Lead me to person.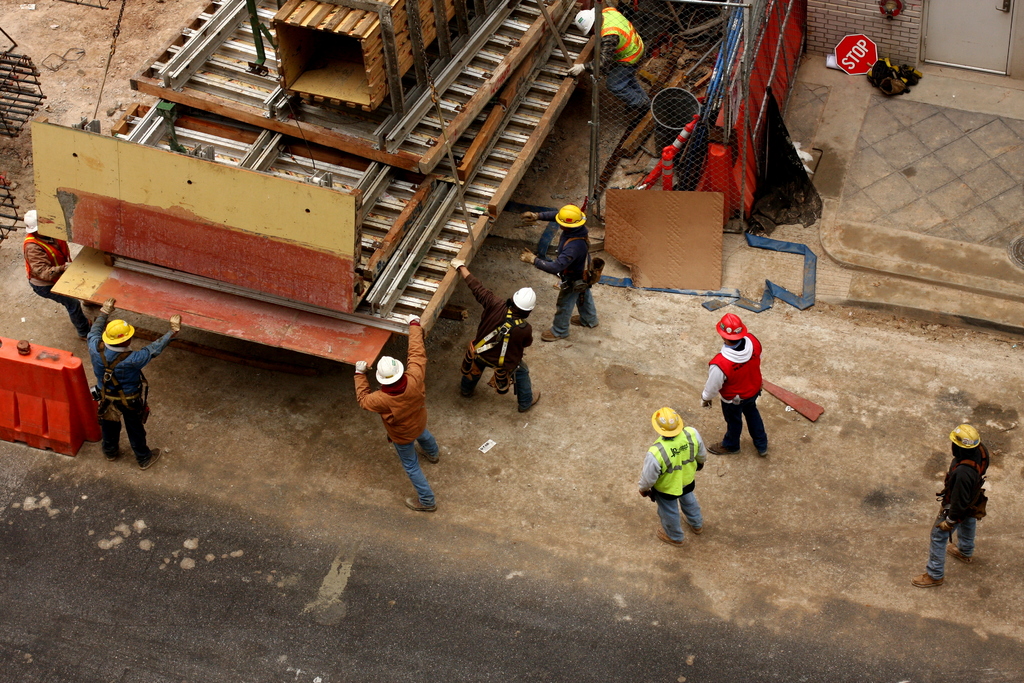
Lead to [x1=701, y1=310, x2=767, y2=457].
